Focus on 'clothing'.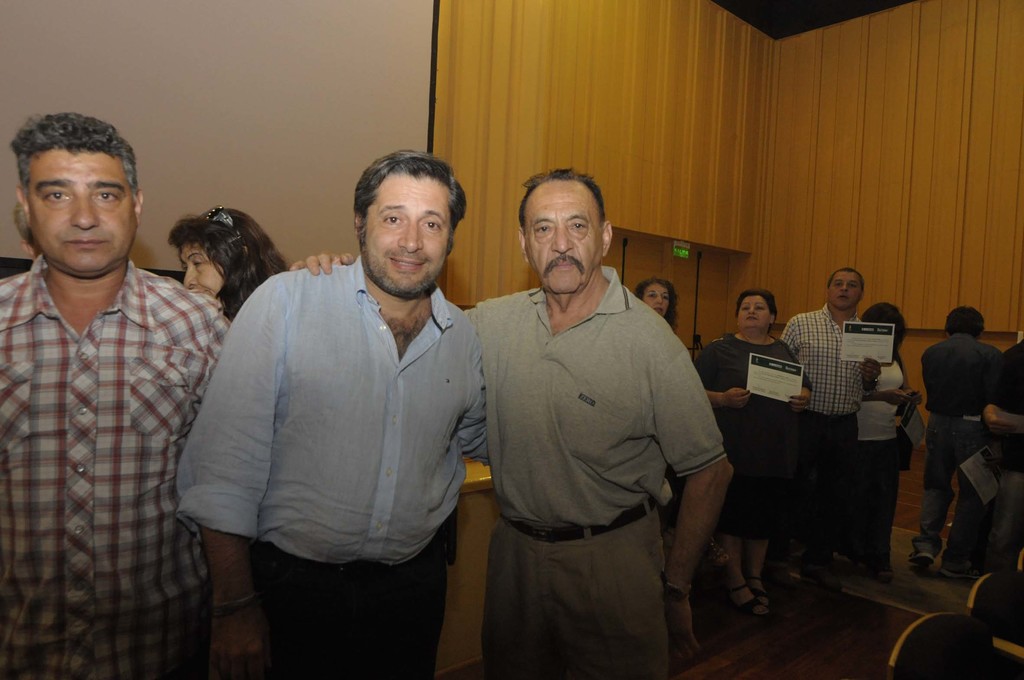
Focused at left=288, top=174, right=734, bottom=679.
